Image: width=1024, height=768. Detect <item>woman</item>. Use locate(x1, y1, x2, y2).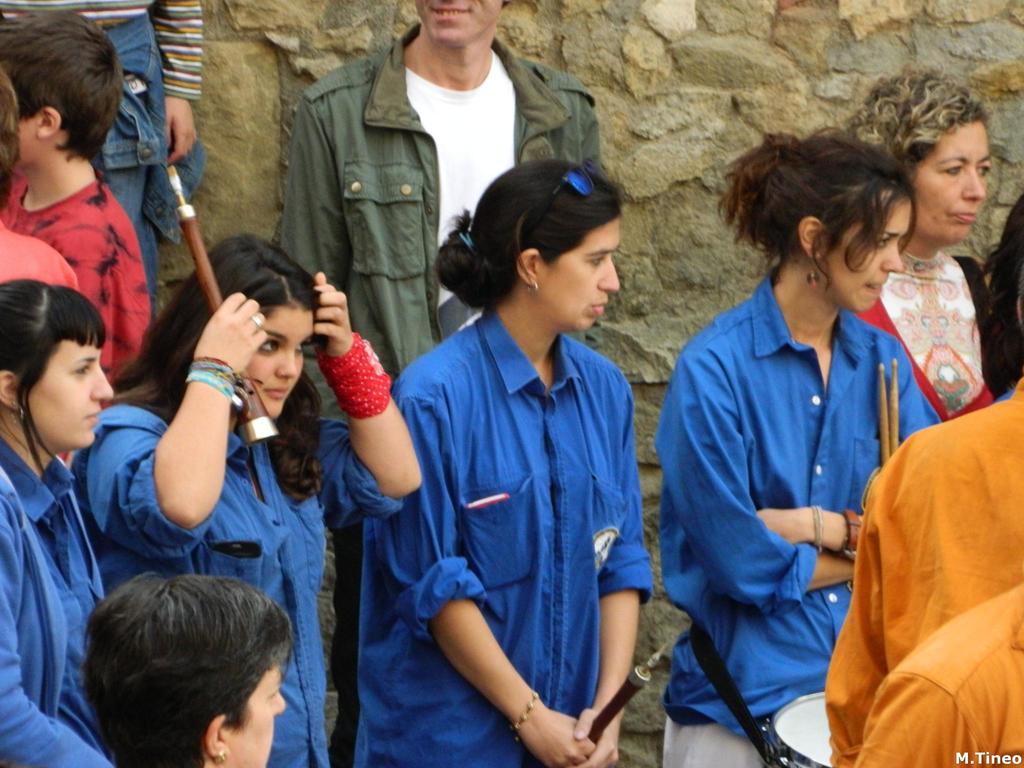
locate(68, 158, 424, 767).
